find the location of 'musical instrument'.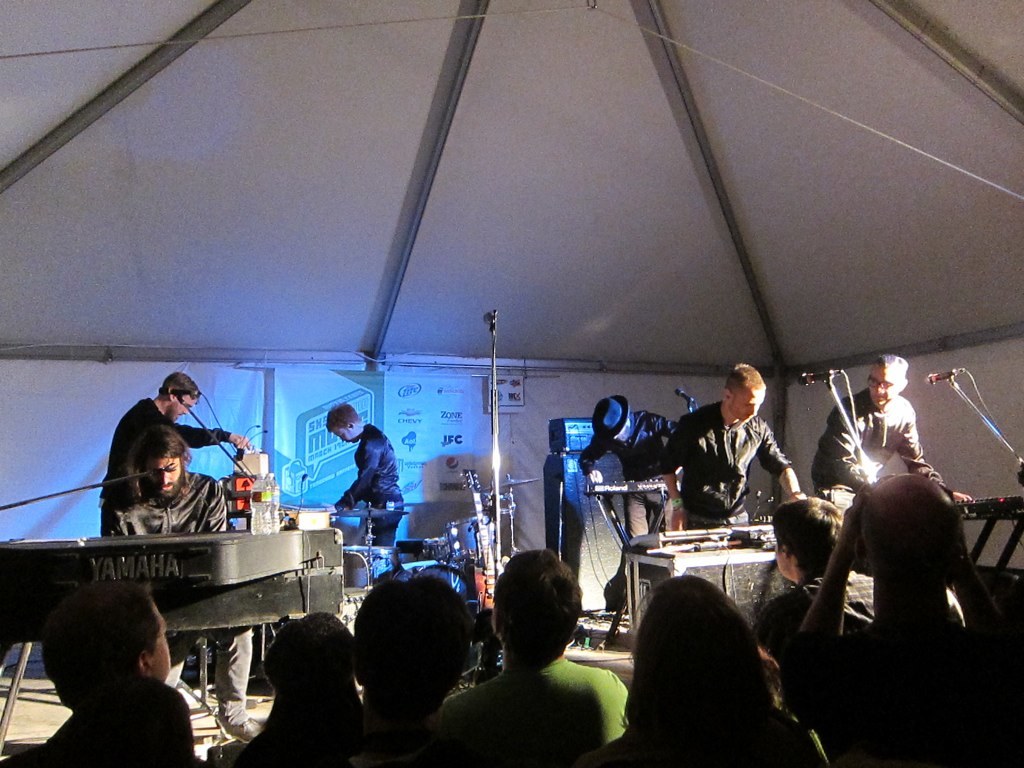
Location: (628, 508, 794, 555).
